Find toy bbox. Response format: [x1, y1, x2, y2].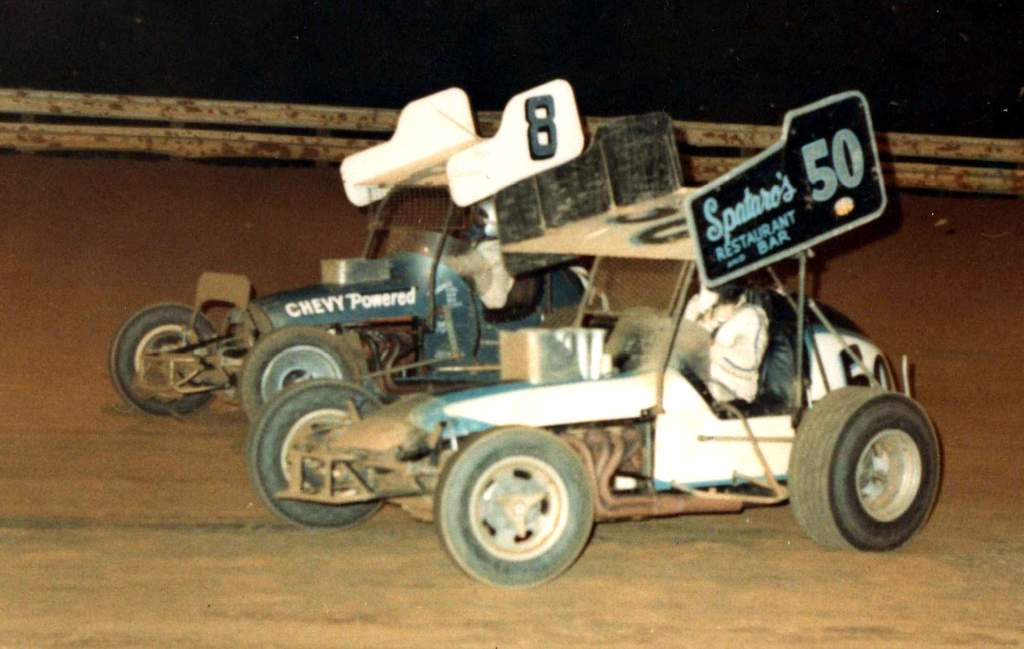
[239, 83, 952, 587].
